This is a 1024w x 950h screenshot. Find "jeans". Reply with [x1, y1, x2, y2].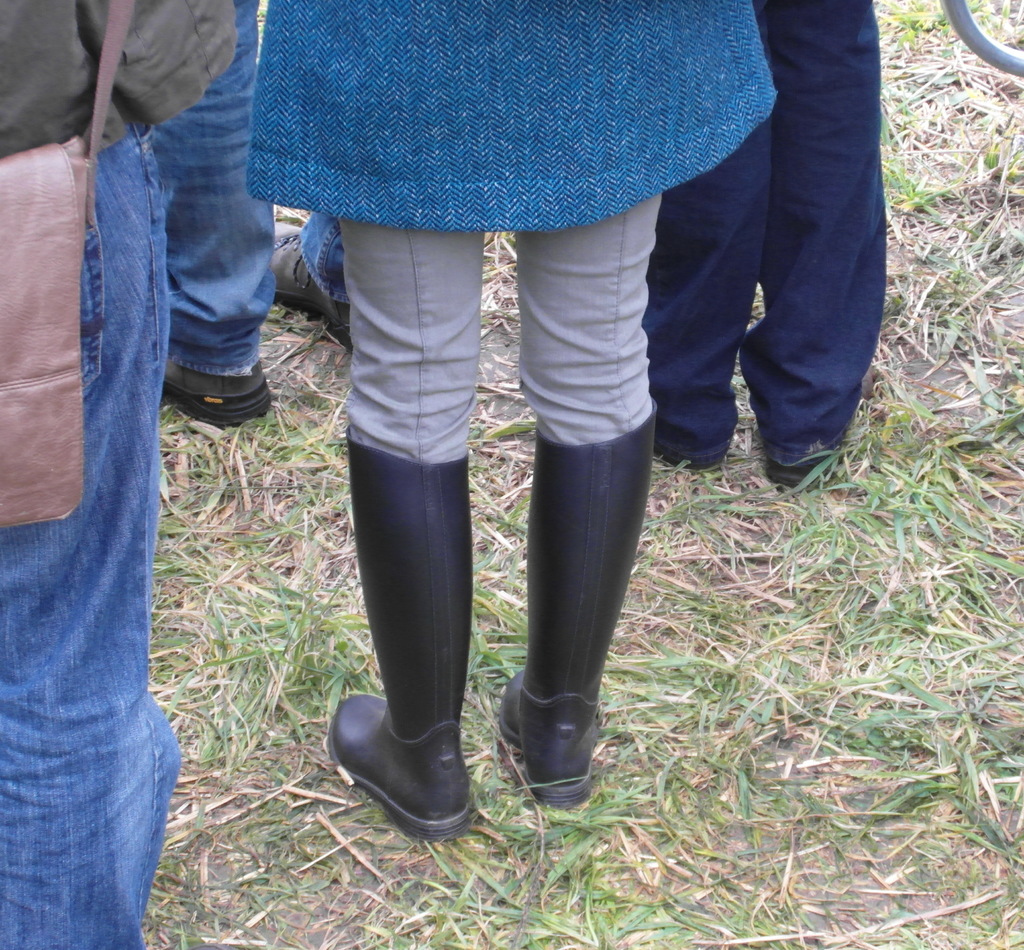
[639, 0, 884, 468].
